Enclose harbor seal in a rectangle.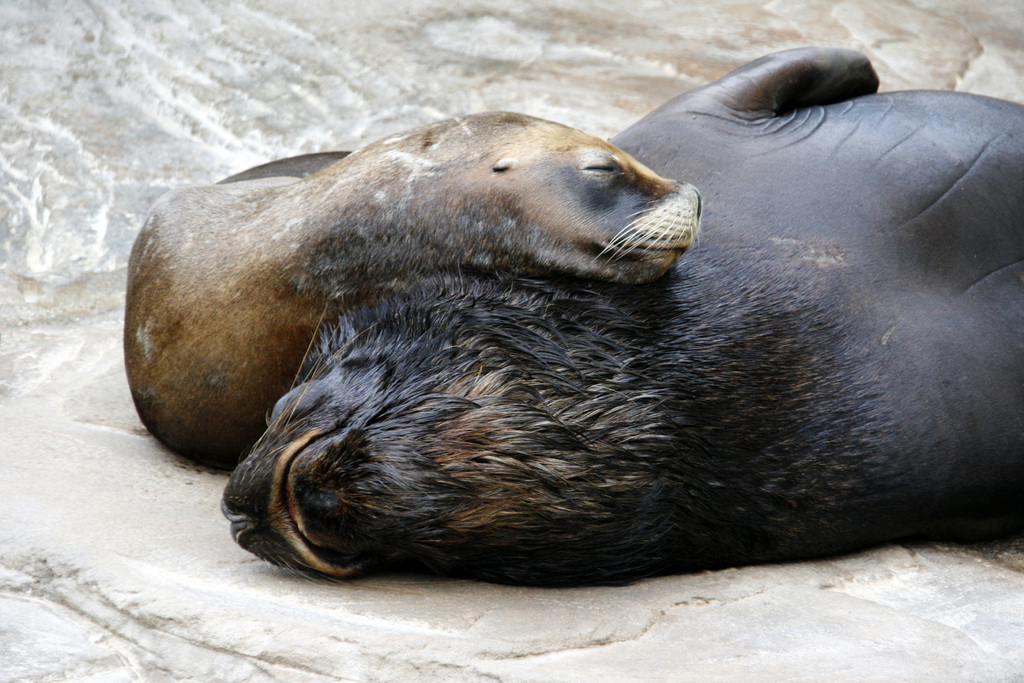
[x1=121, y1=109, x2=706, y2=475].
